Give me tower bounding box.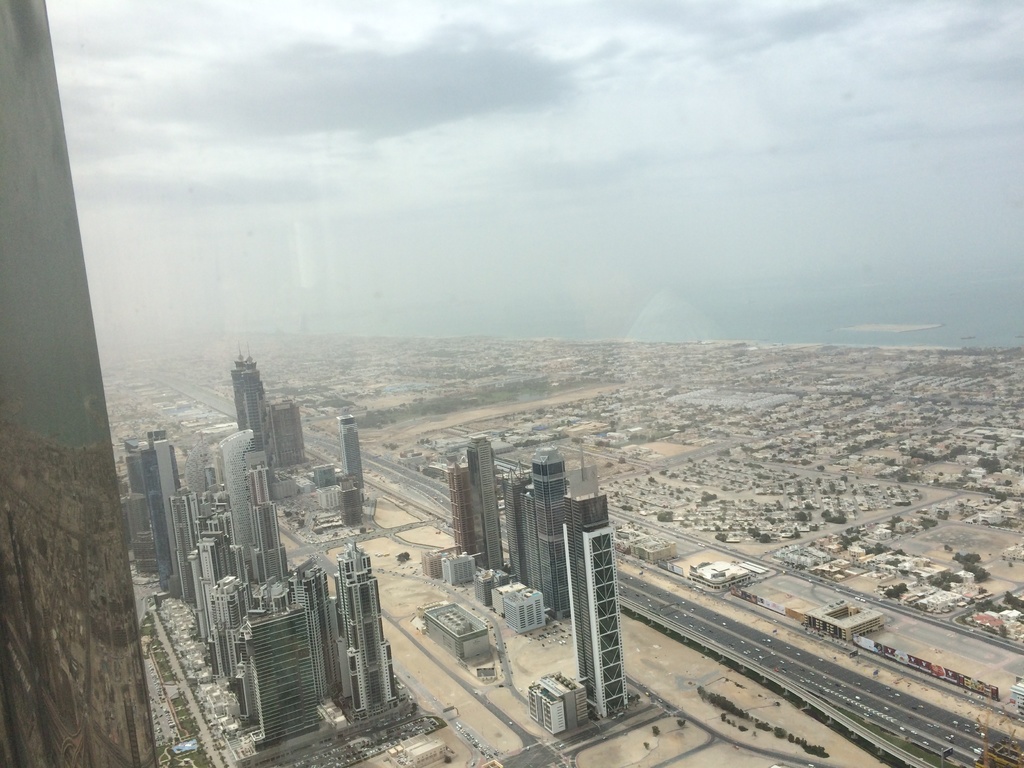
BBox(148, 429, 184, 580).
